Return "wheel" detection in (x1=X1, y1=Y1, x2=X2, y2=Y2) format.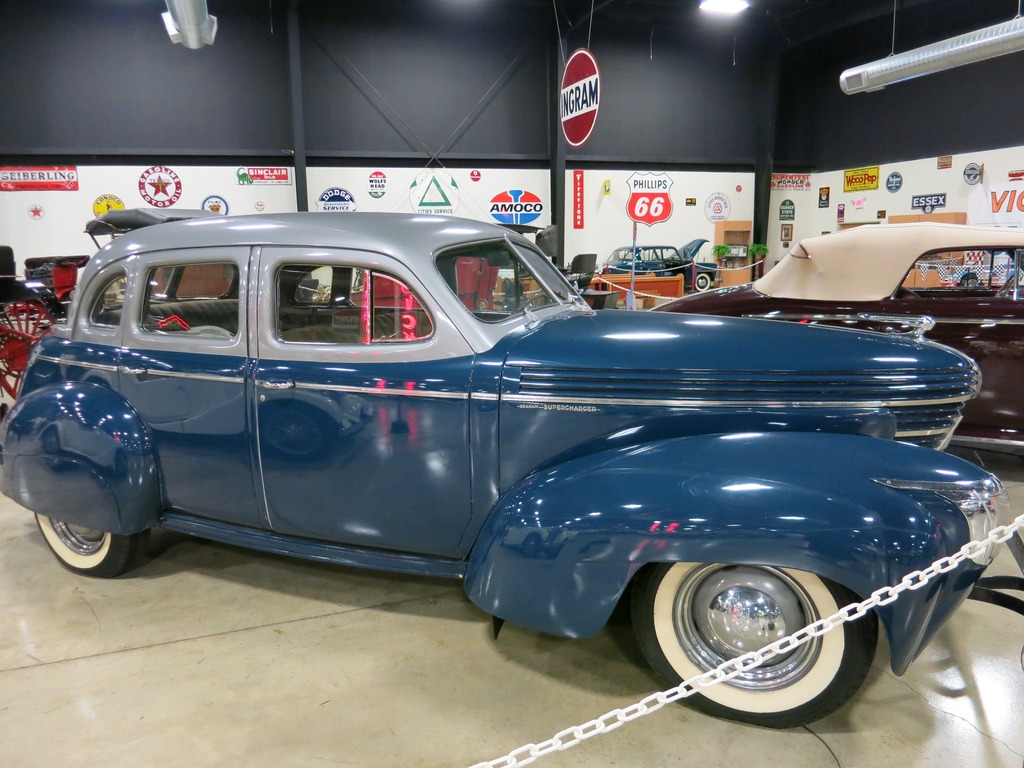
(x1=129, y1=529, x2=152, y2=574).
